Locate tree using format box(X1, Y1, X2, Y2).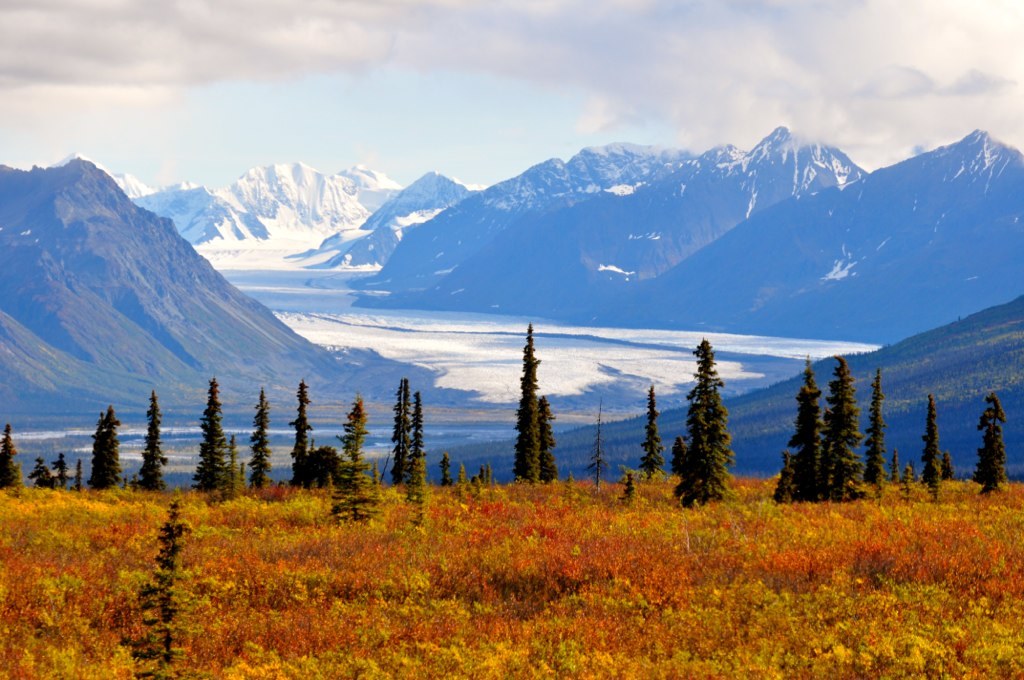
box(440, 451, 456, 483).
